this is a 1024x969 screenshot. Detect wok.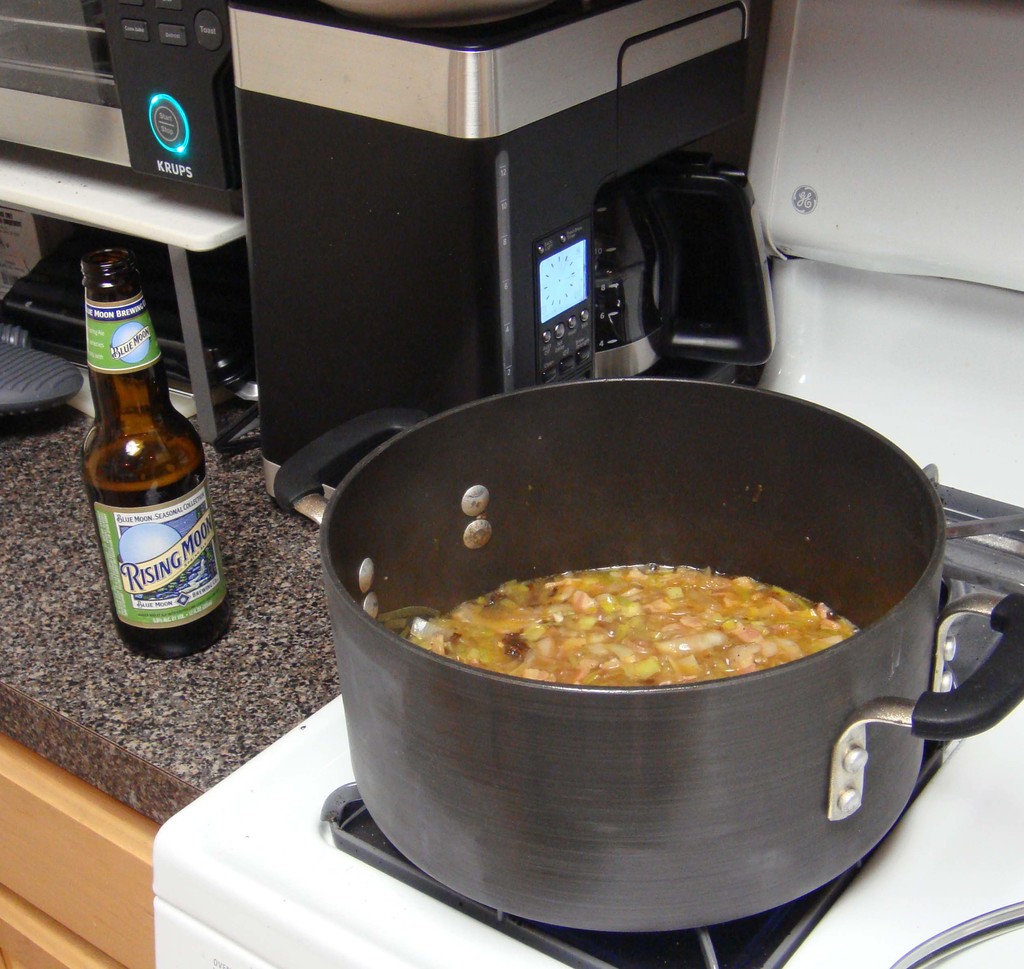
bbox=[324, 371, 971, 926].
